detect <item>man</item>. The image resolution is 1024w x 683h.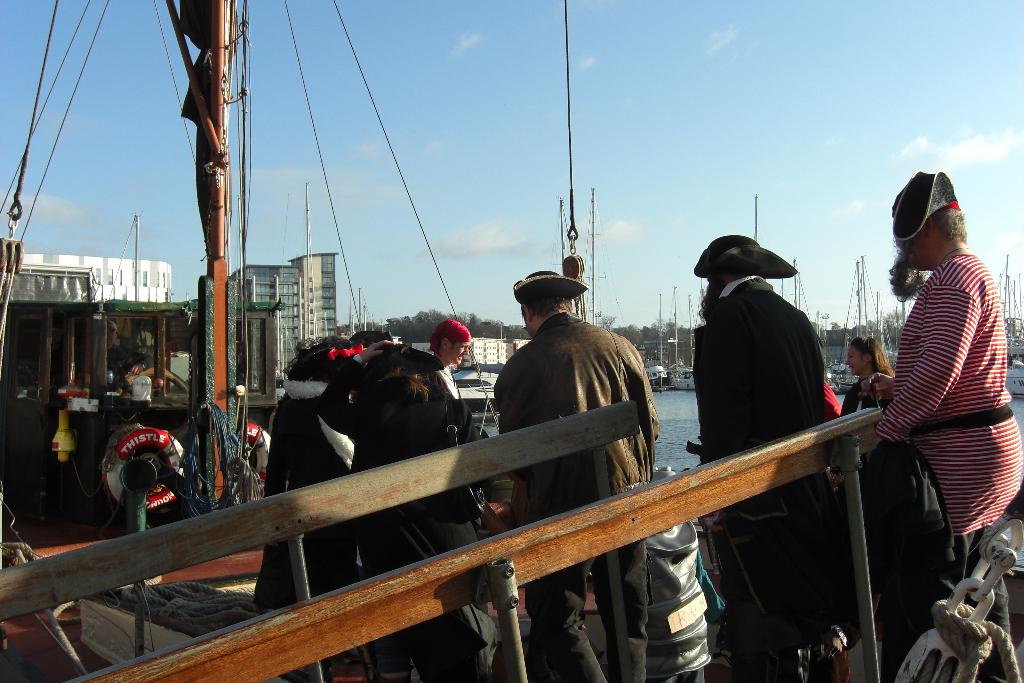
bbox=[102, 318, 154, 395].
